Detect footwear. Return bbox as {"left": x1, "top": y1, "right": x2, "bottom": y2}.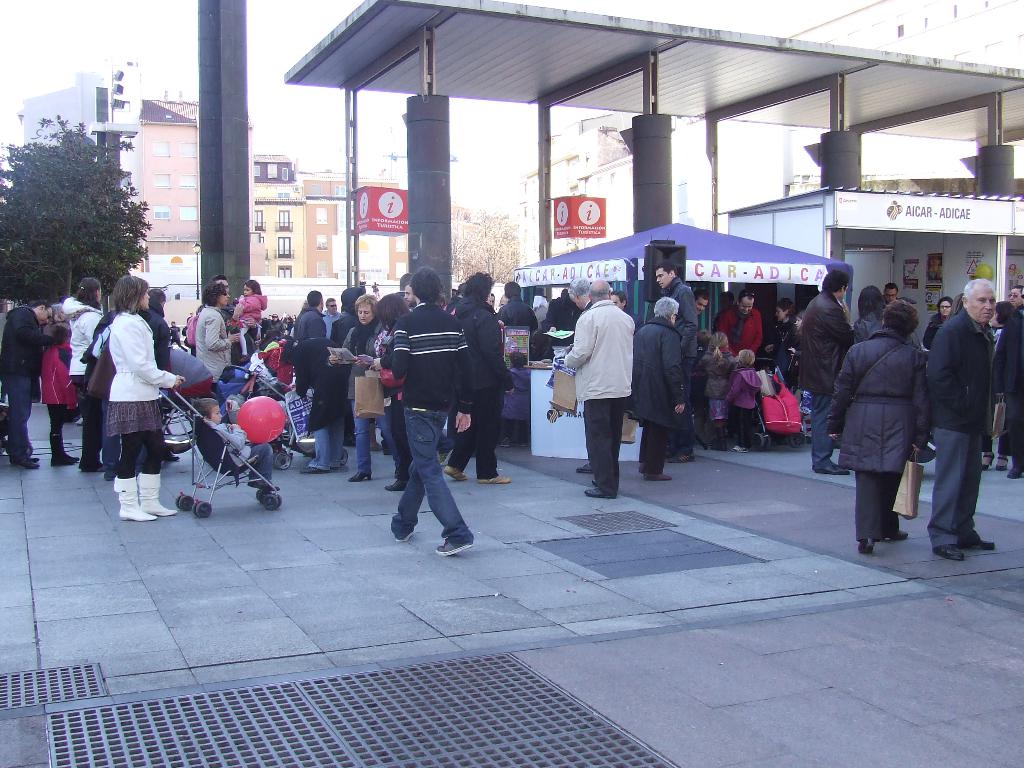
{"left": 499, "top": 435, "right": 511, "bottom": 448}.
